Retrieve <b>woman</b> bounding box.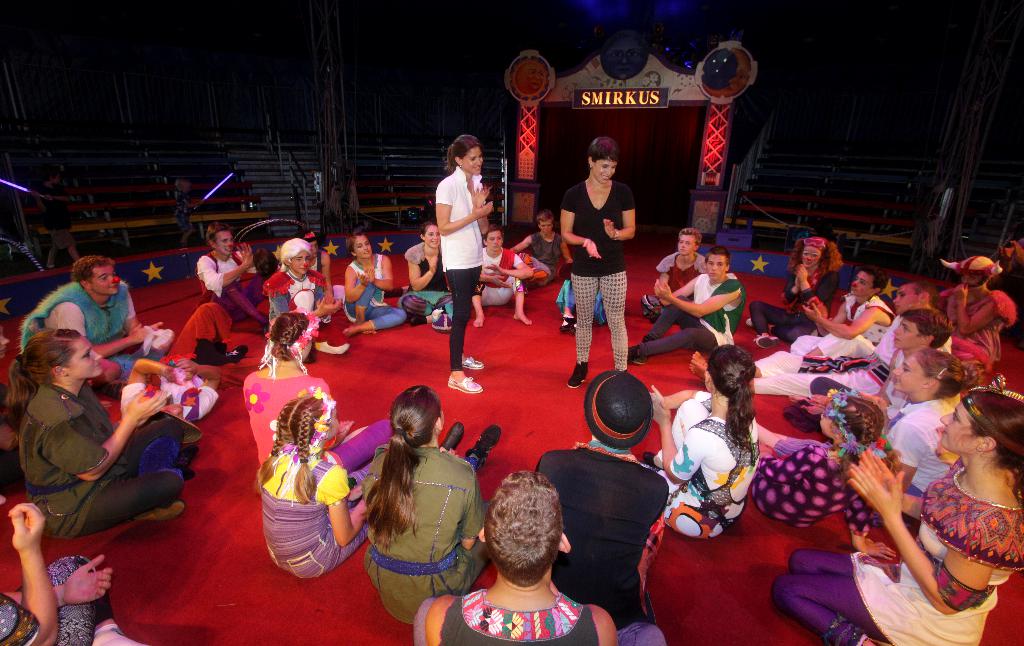
Bounding box: box=[265, 237, 346, 354].
